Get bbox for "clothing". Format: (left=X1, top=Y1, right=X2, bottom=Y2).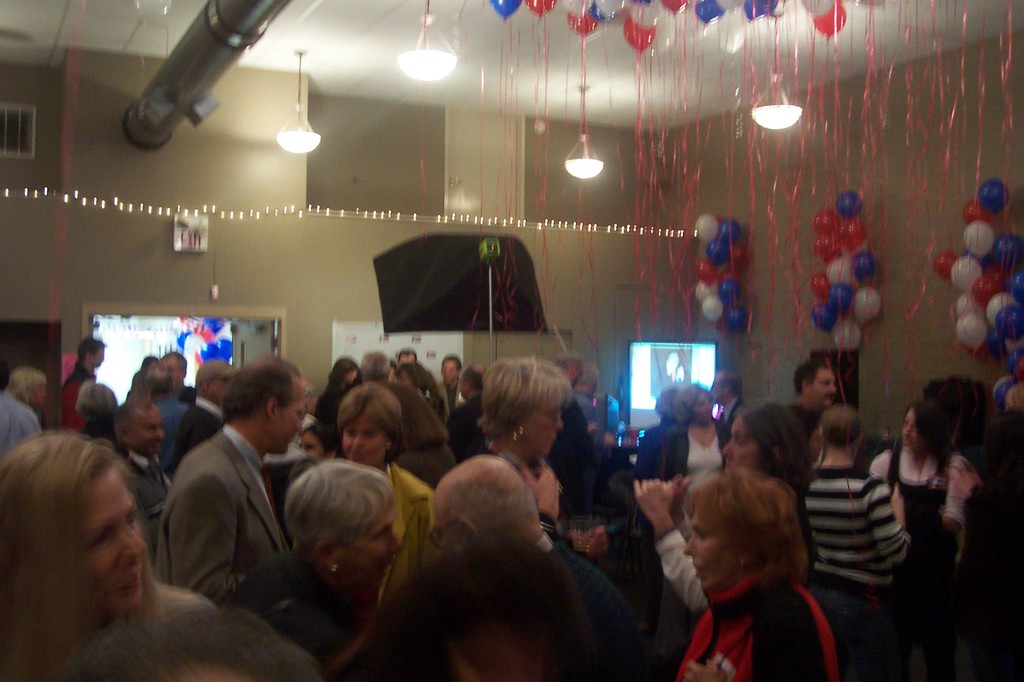
(left=564, top=400, right=616, bottom=502).
